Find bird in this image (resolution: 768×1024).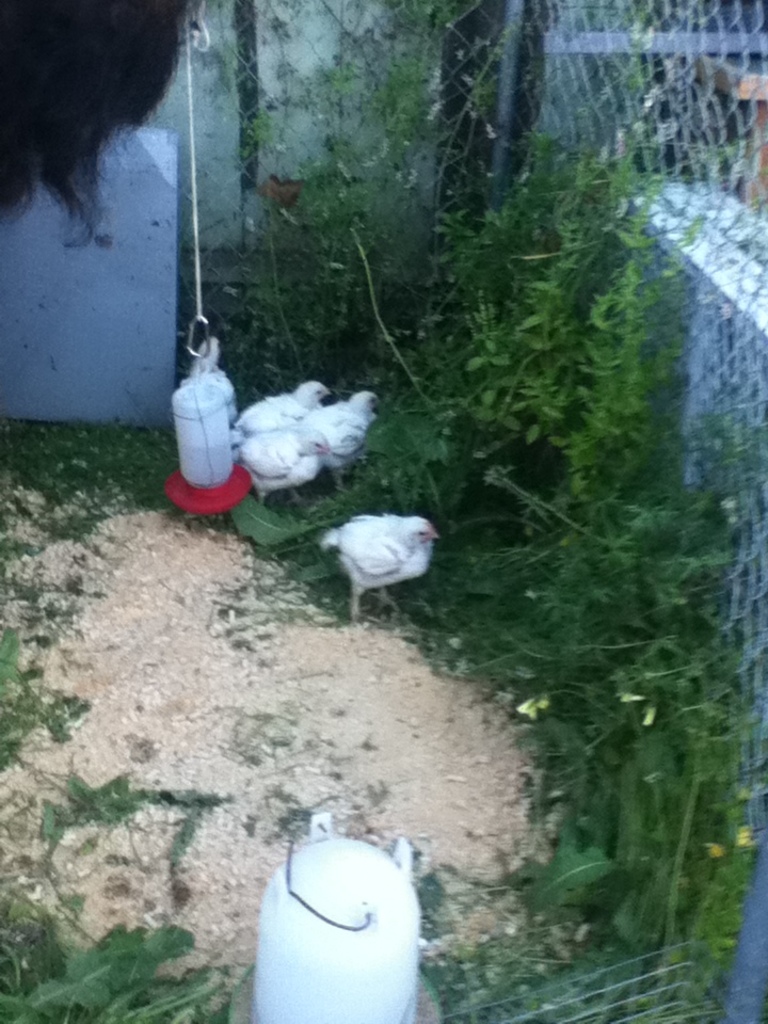
box(233, 427, 333, 512).
